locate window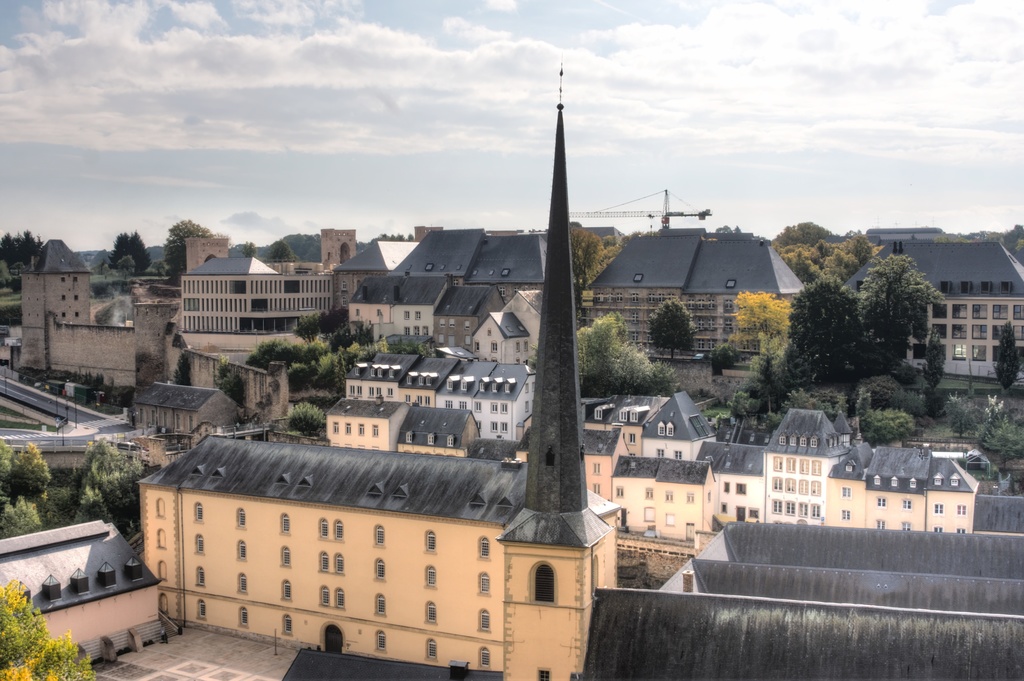
<region>803, 500, 812, 515</region>
